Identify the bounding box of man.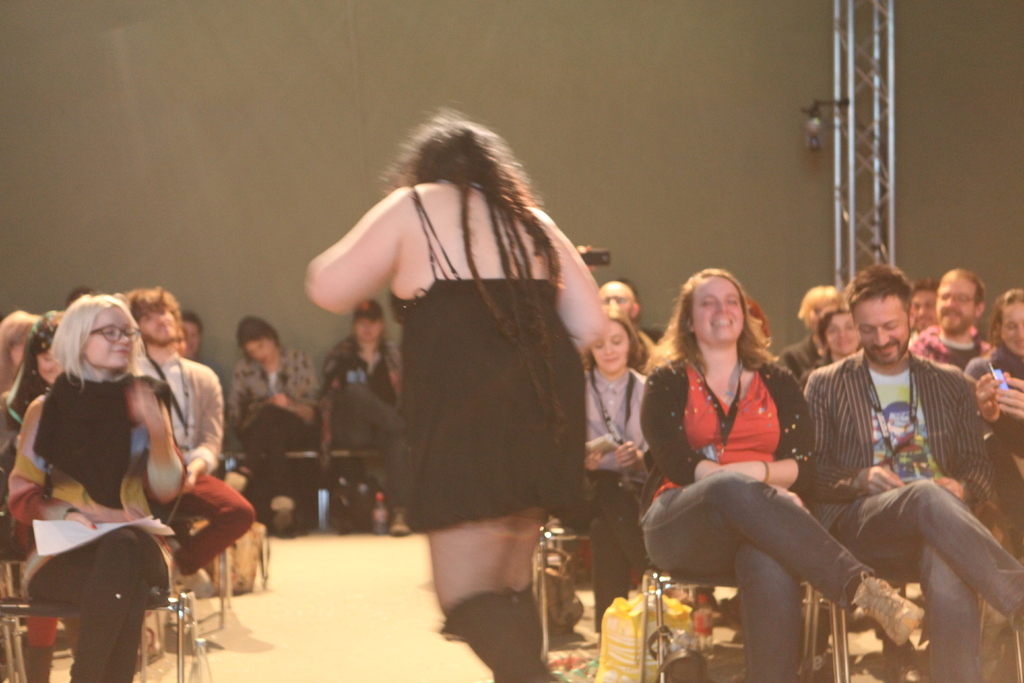
box=[906, 281, 941, 348].
